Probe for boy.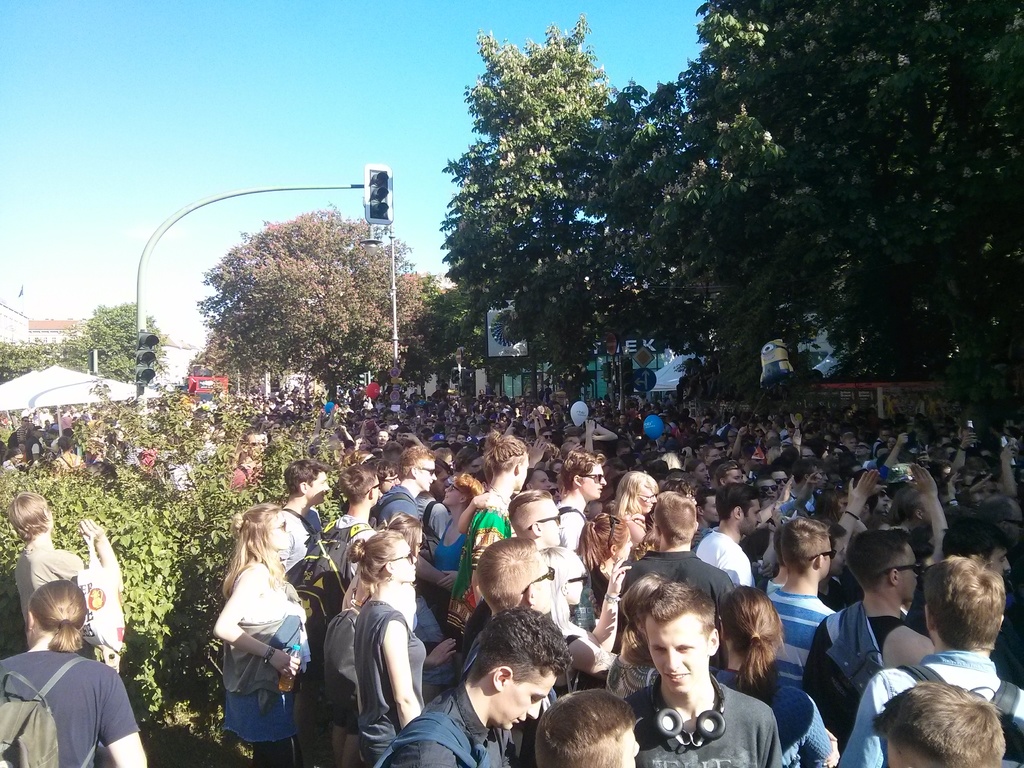
Probe result: 276,458,323,575.
